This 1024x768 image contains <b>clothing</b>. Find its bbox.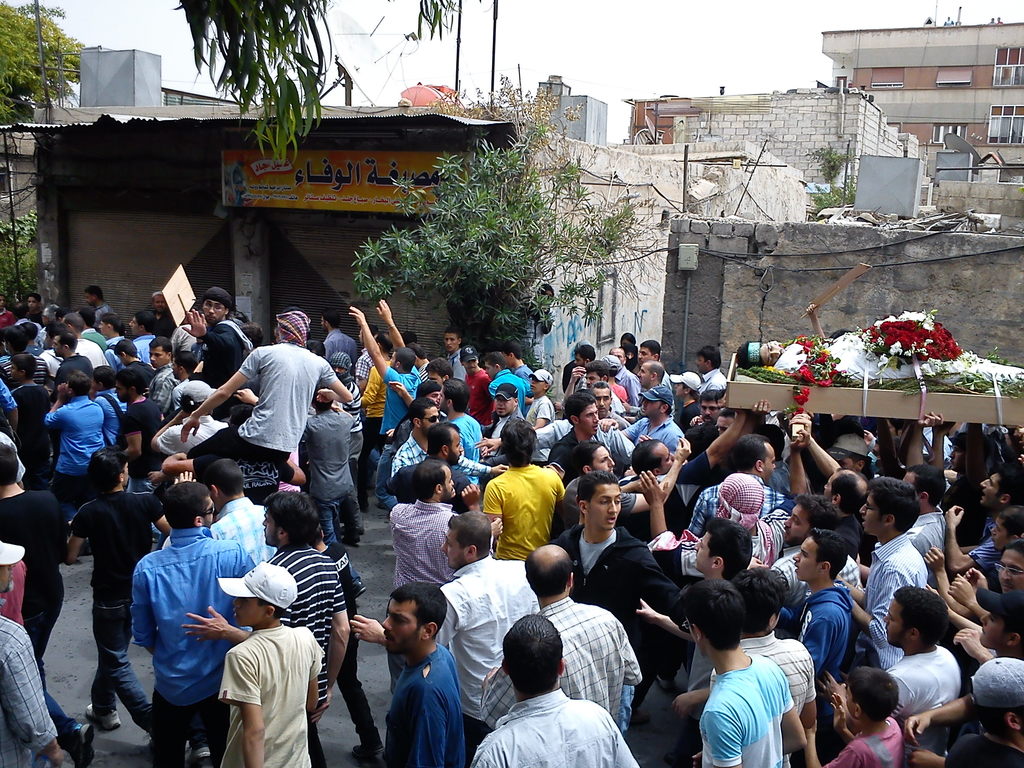
region(481, 467, 566, 579).
